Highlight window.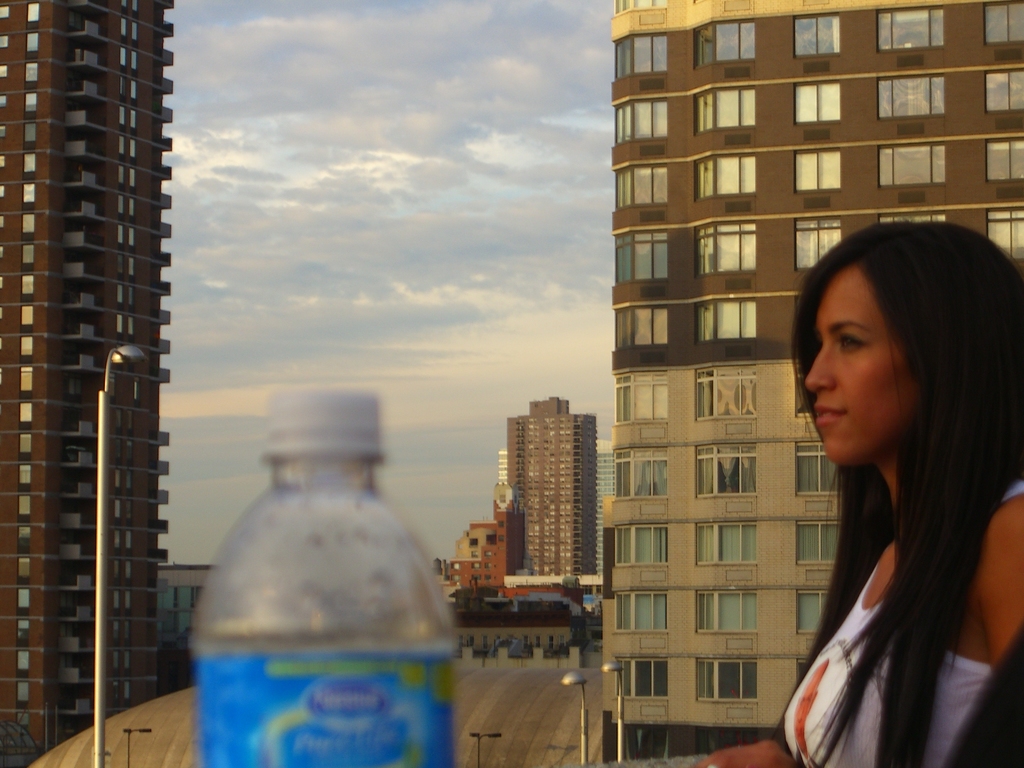
Highlighted region: 693:440:756:502.
